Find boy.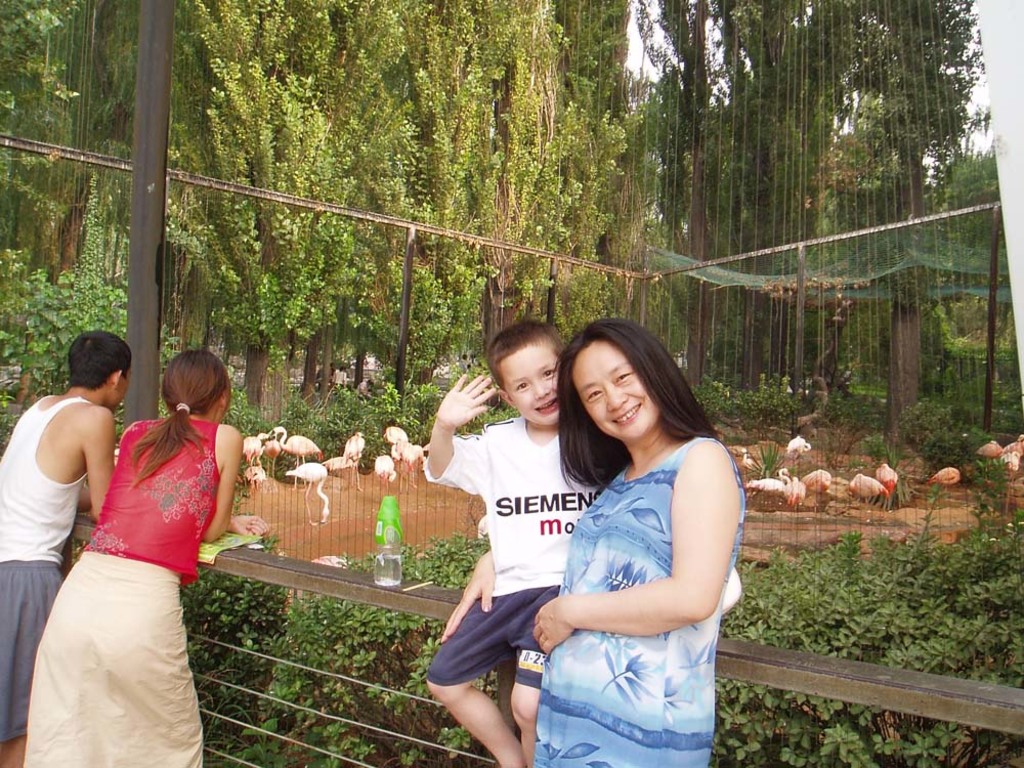
pyautogui.locateOnScreen(0, 321, 128, 767).
